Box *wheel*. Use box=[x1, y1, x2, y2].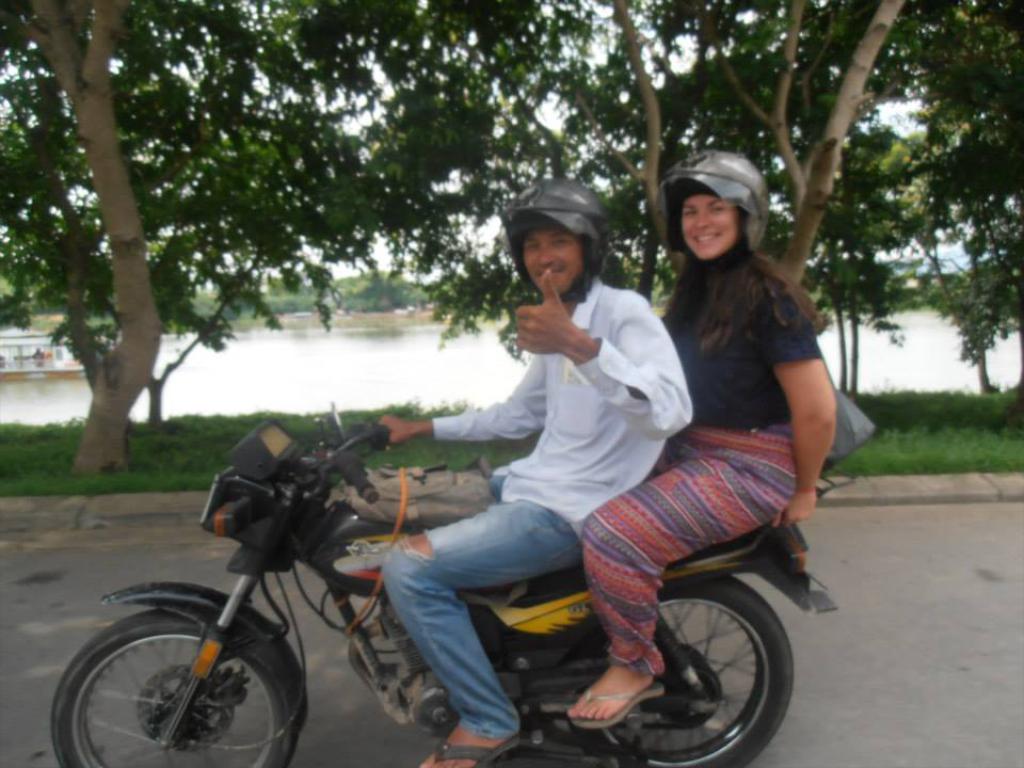
box=[557, 559, 804, 767].
